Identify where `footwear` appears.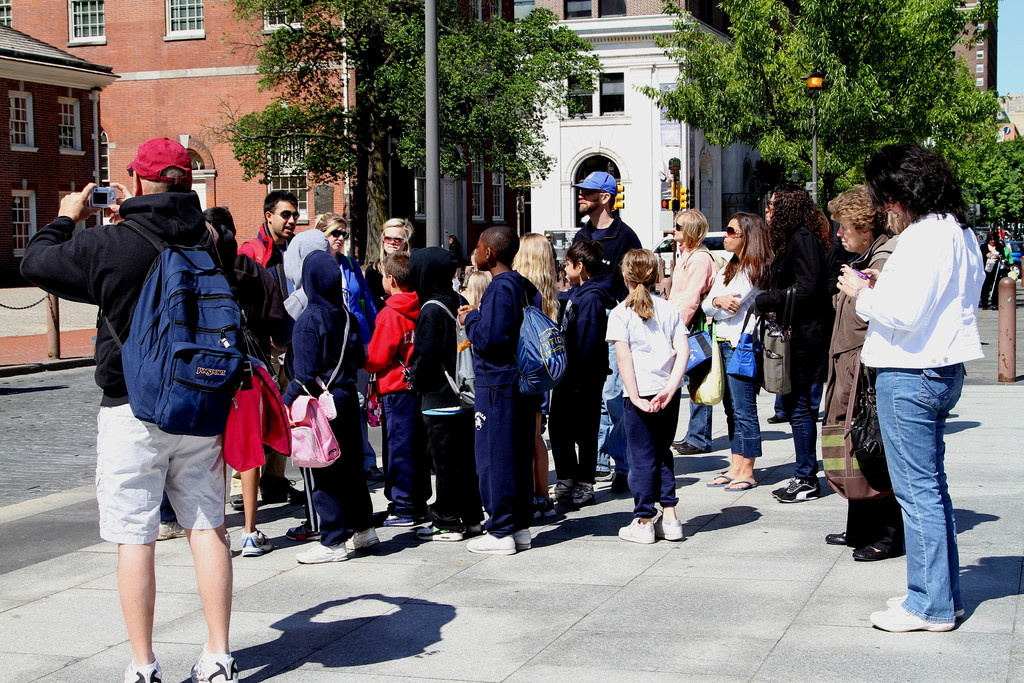
Appears at l=296, t=528, r=385, b=559.
